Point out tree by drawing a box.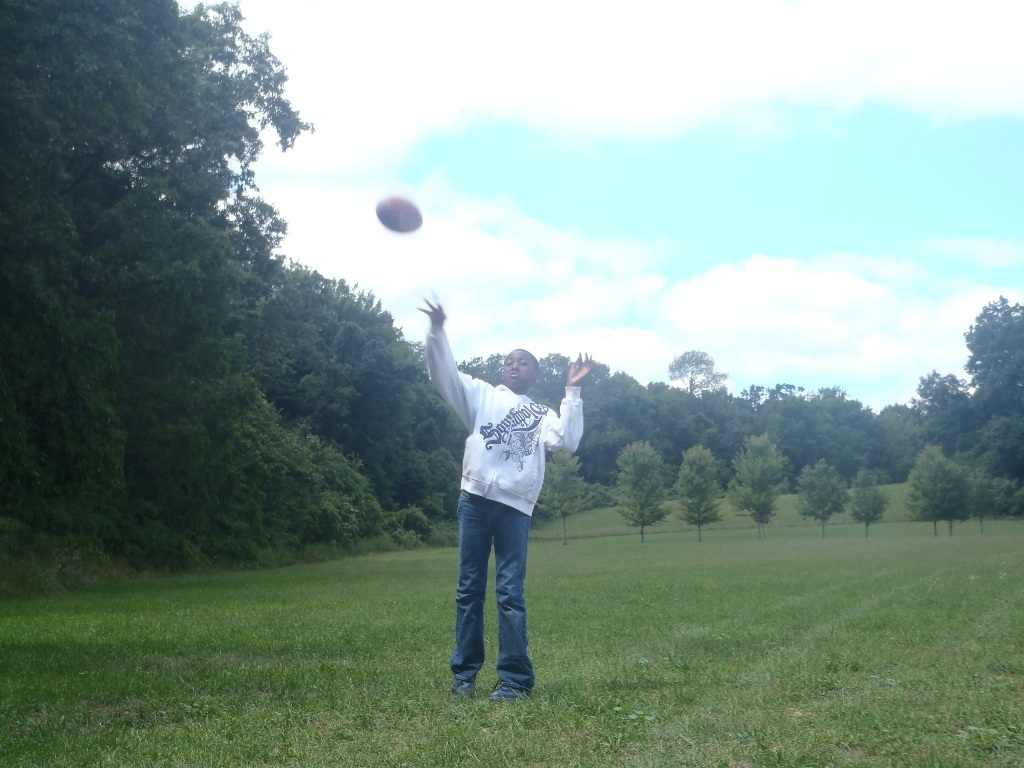
bbox=[851, 470, 890, 535].
